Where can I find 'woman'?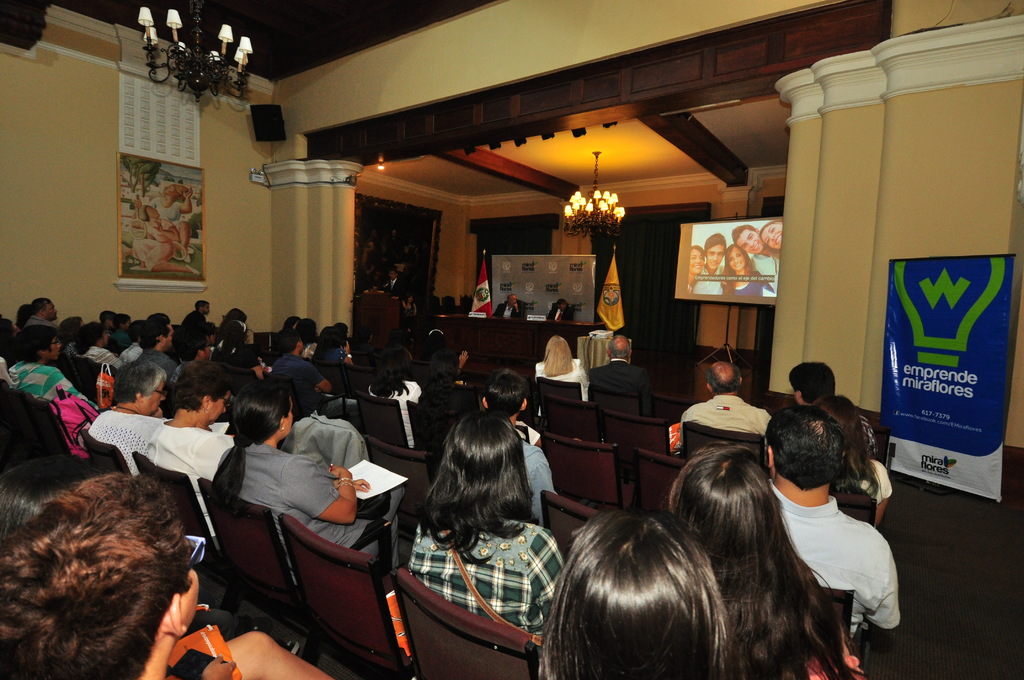
You can find it at {"left": 84, "top": 352, "right": 173, "bottom": 482}.
